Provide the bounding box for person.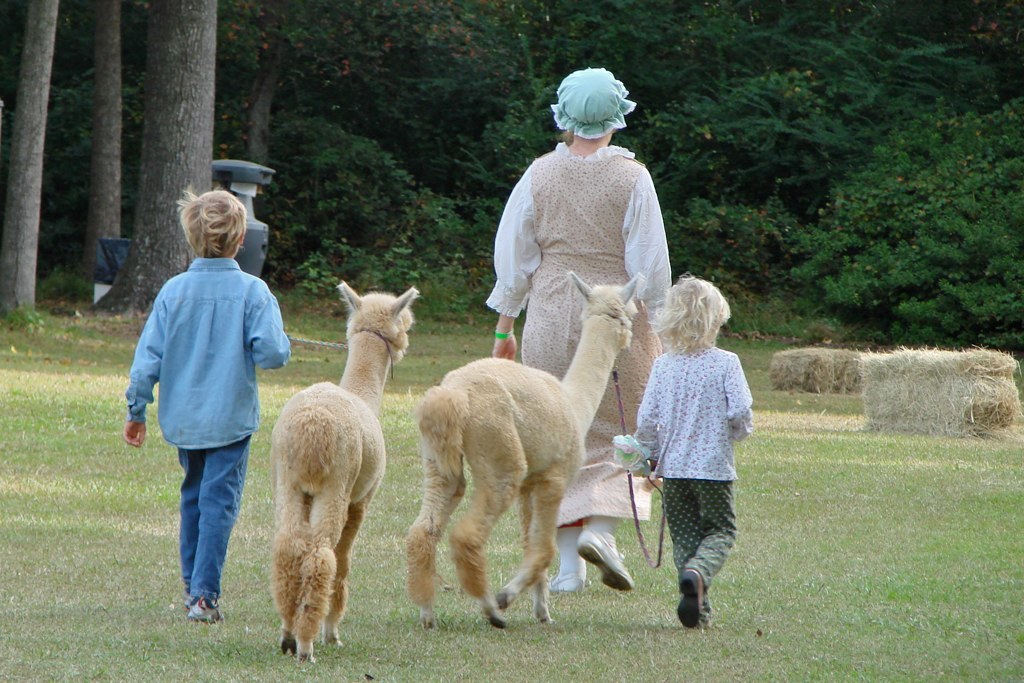
BBox(635, 260, 750, 637).
